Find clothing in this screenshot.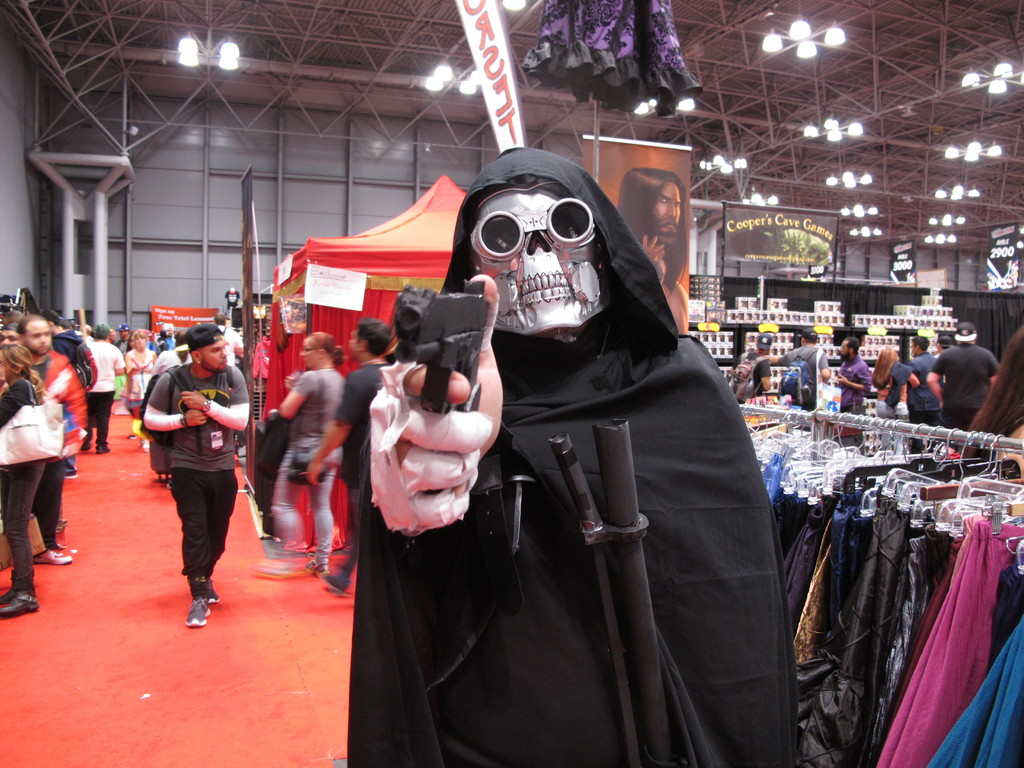
The bounding box for clothing is left=651, top=250, right=688, bottom=332.
